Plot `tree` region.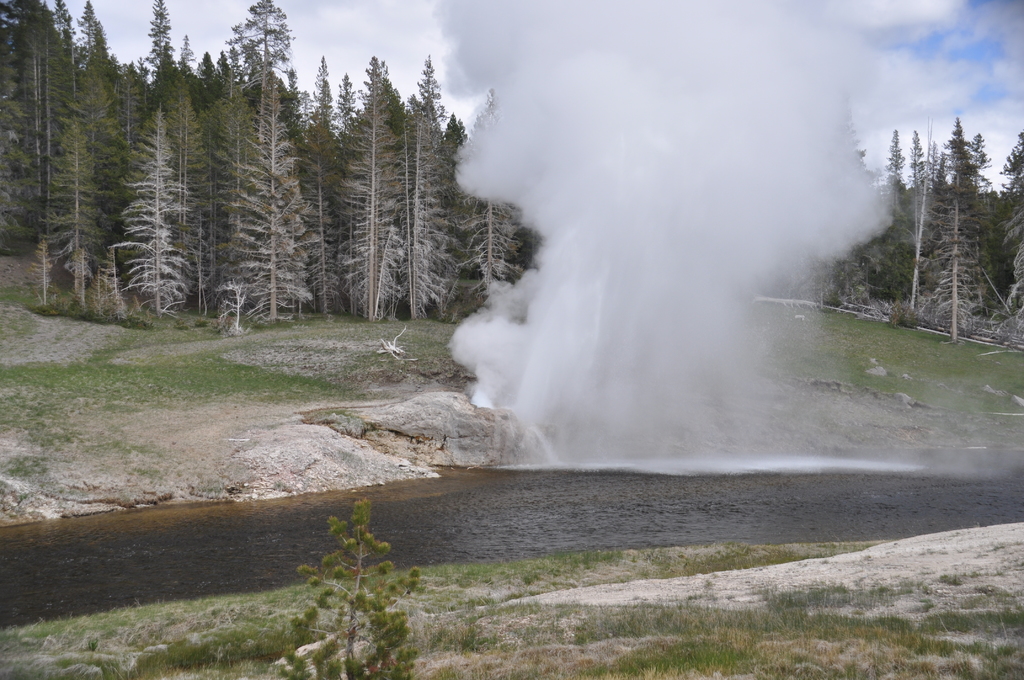
Plotted at [left=307, top=52, right=335, bottom=128].
